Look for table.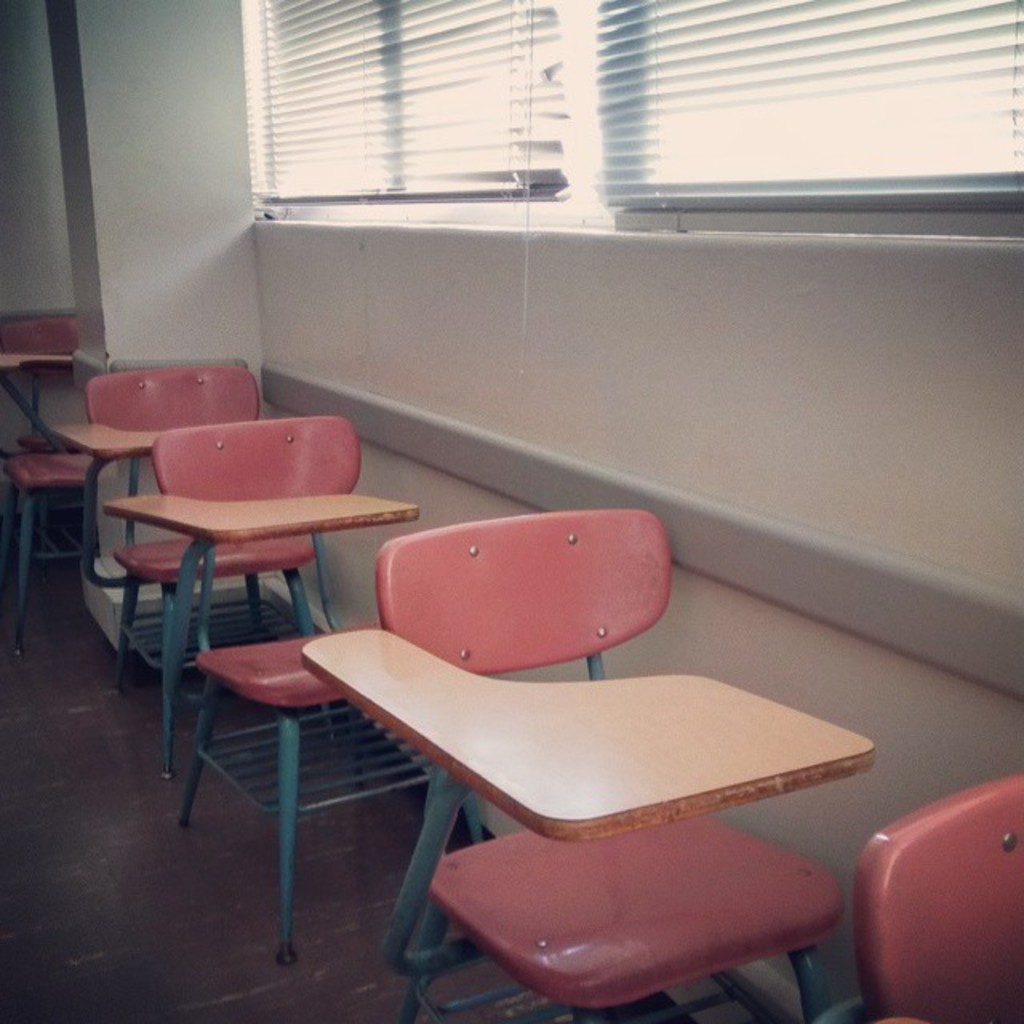
Found: box=[296, 621, 878, 1022].
